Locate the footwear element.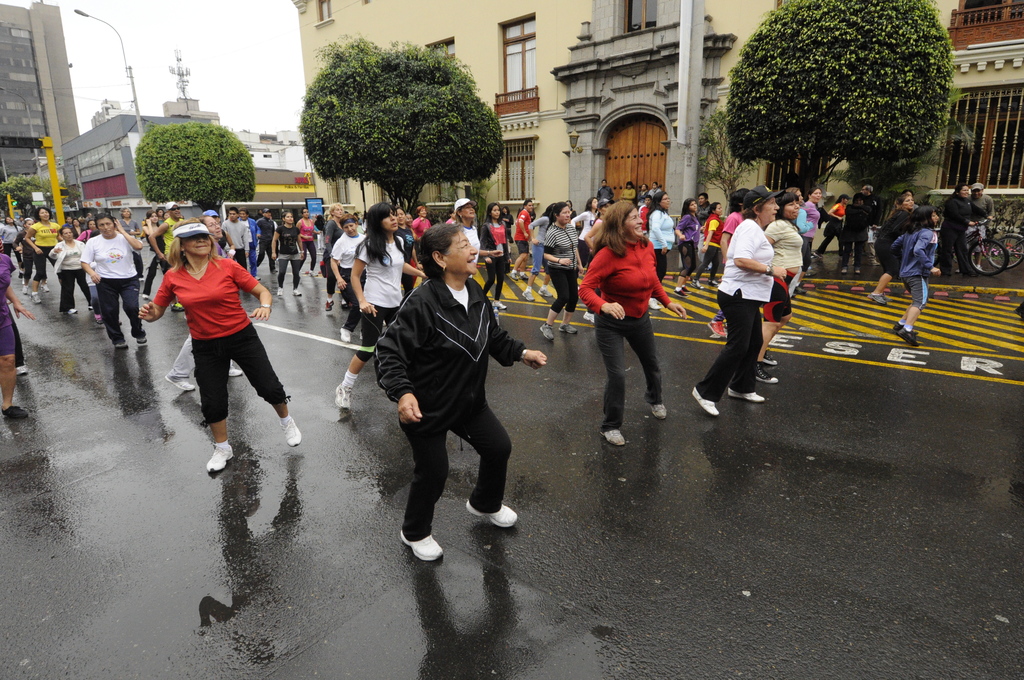
Element bbox: 494, 299, 508, 312.
